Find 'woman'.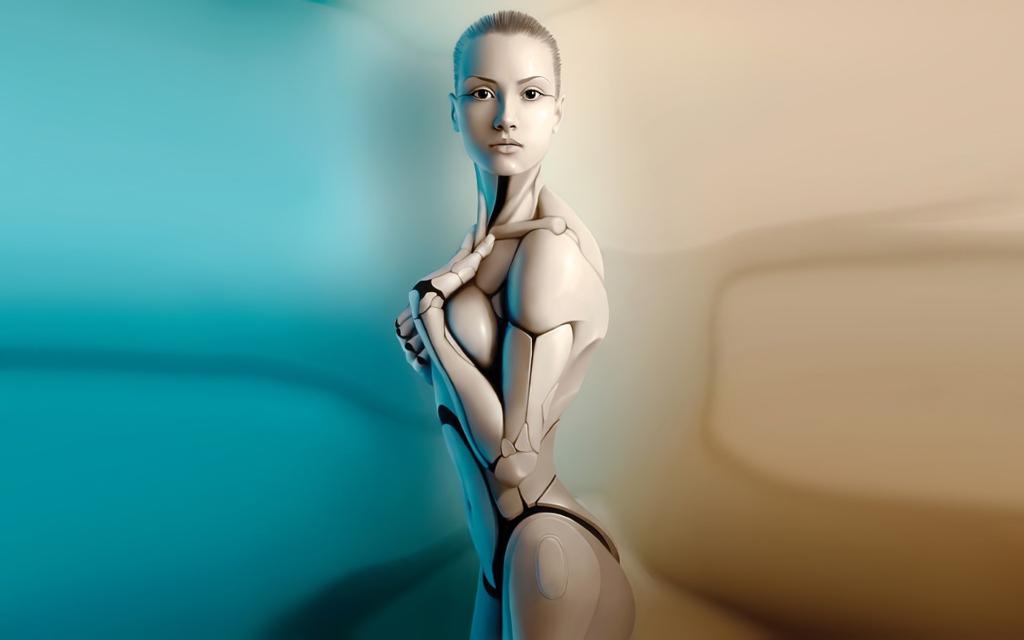
region(368, 0, 647, 636).
